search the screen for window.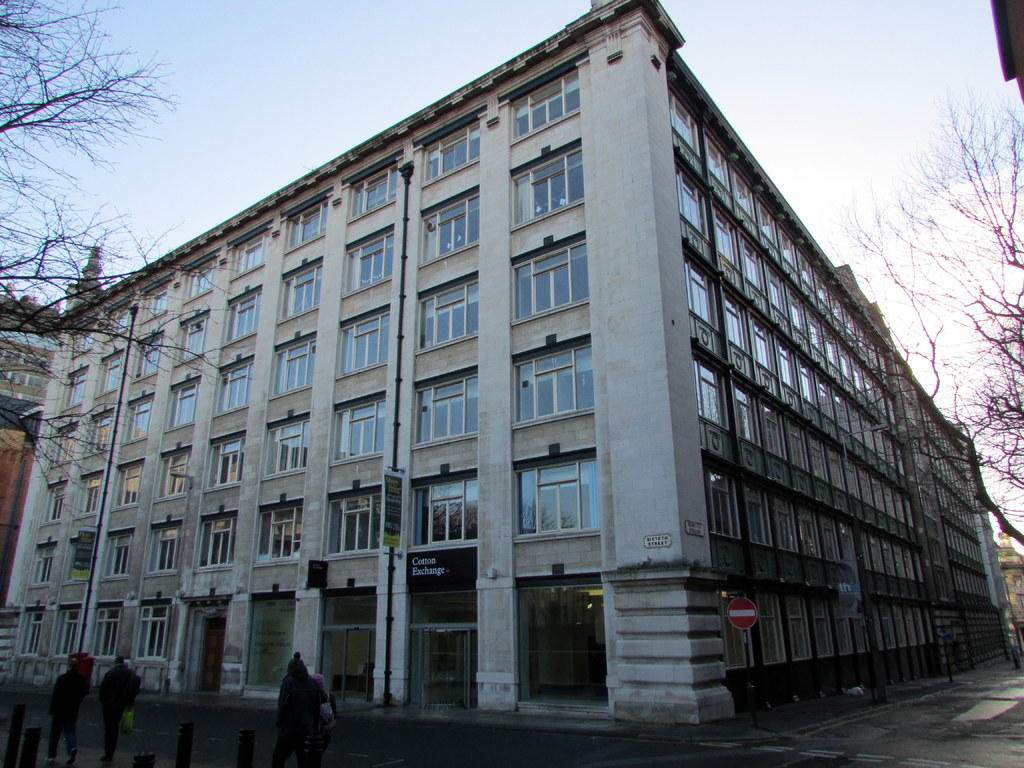
Found at BBox(111, 308, 136, 338).
